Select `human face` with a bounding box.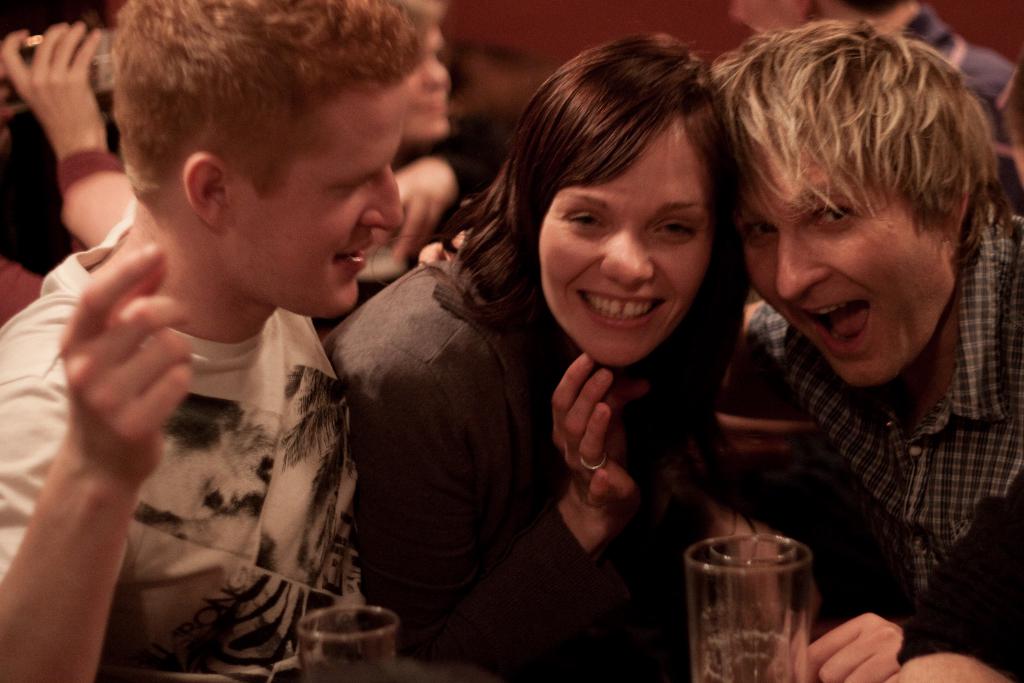
pyautogui.locateOnScreen(222, 82, 411, 327).
